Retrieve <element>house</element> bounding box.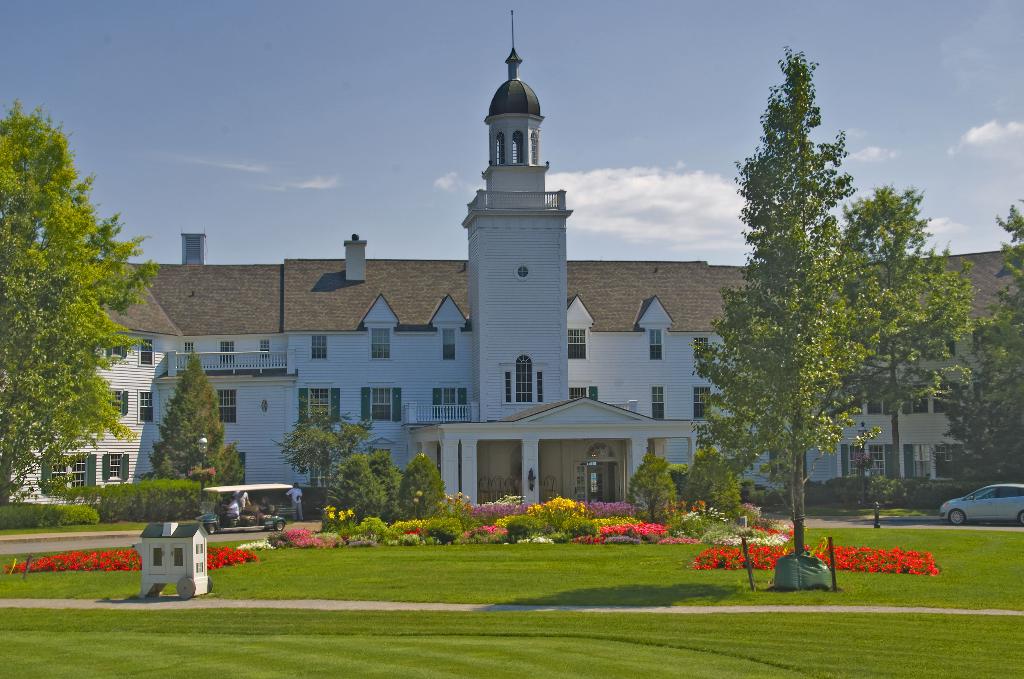
Bounding box: x1=791, y1=249, x2=1023, y2=503.
